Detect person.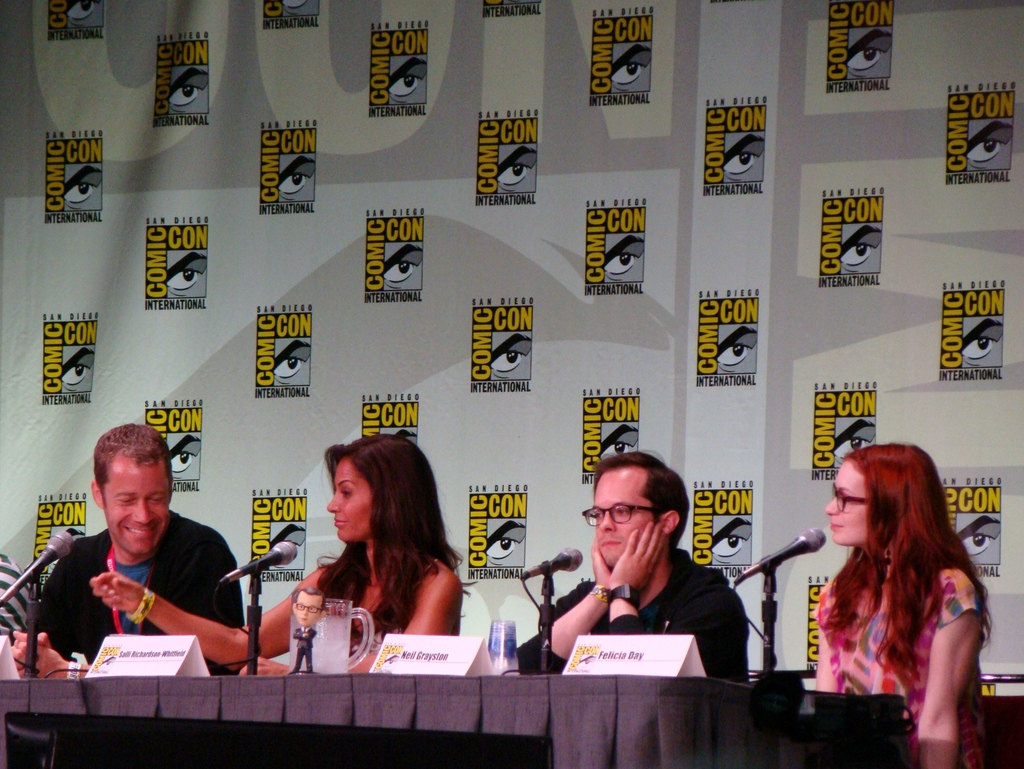
Detected at region(811, 442, 995, 768).
